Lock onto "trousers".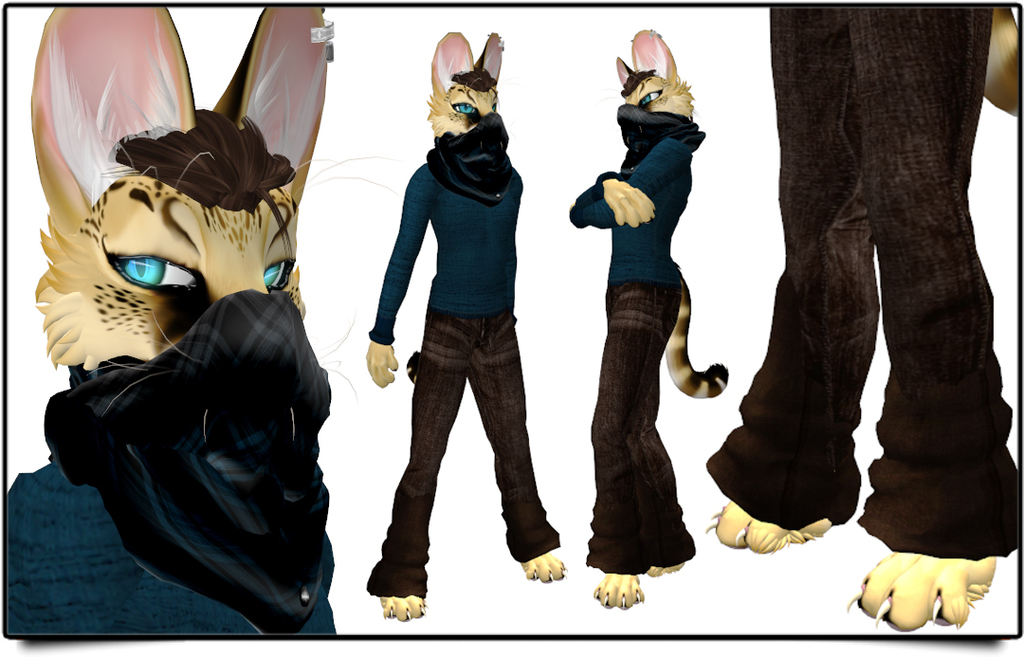
Locked: select_region(746, 0, 1001, 567).
